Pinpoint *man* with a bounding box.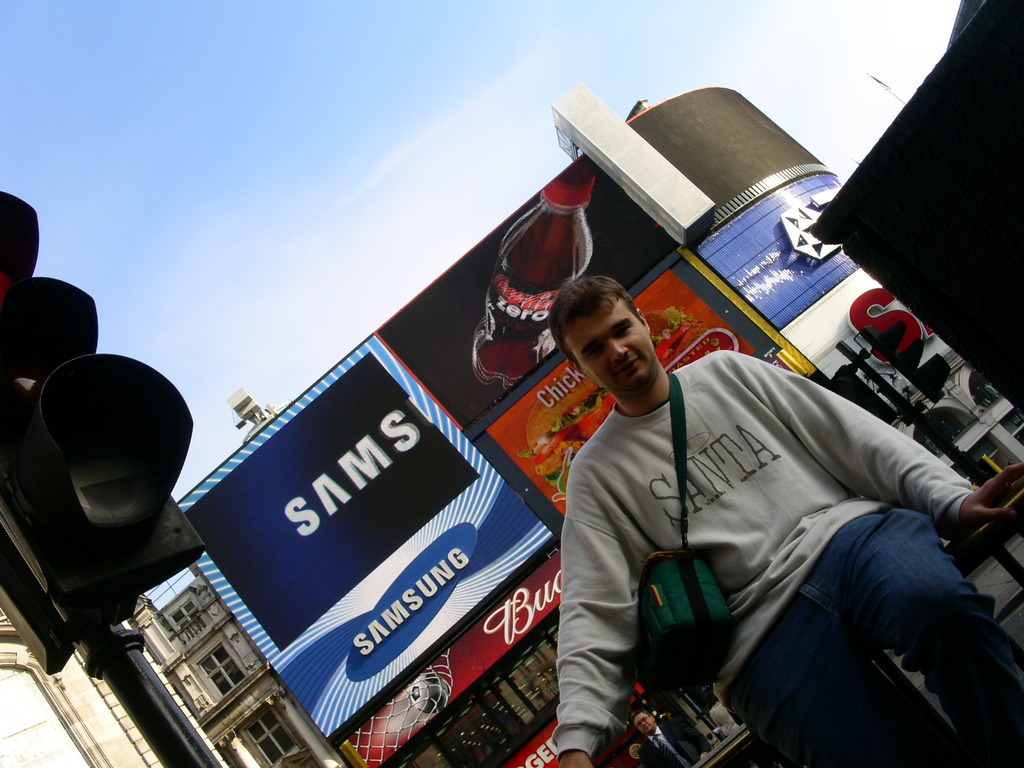
(545, 269, 1023, 767).
